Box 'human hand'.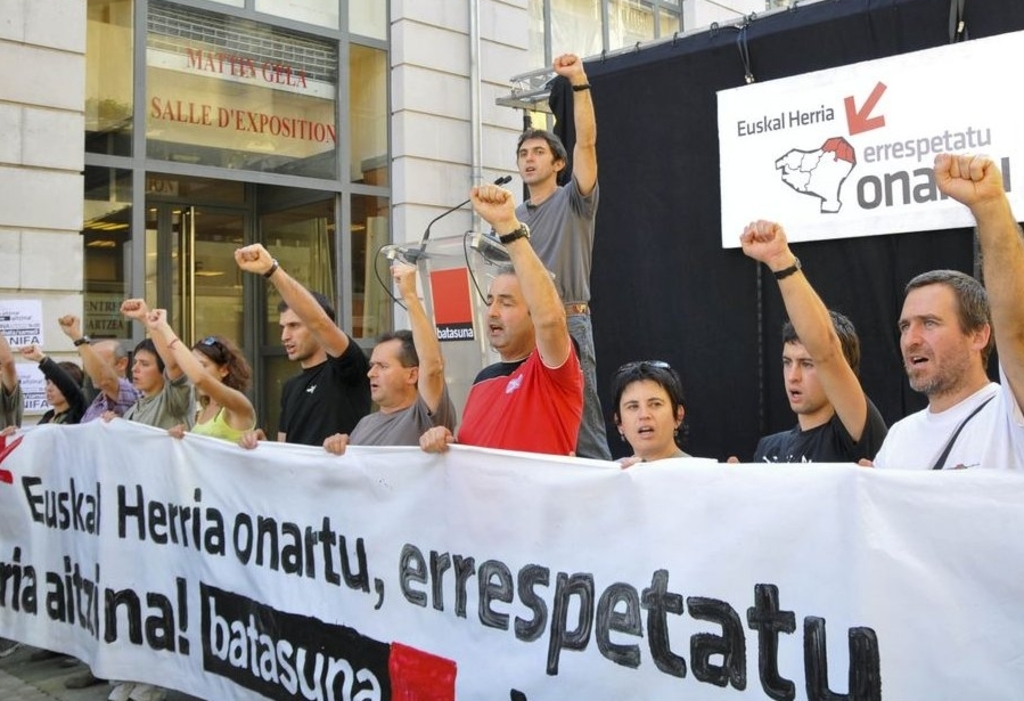
bbox=[97, 407, 118, 424].
